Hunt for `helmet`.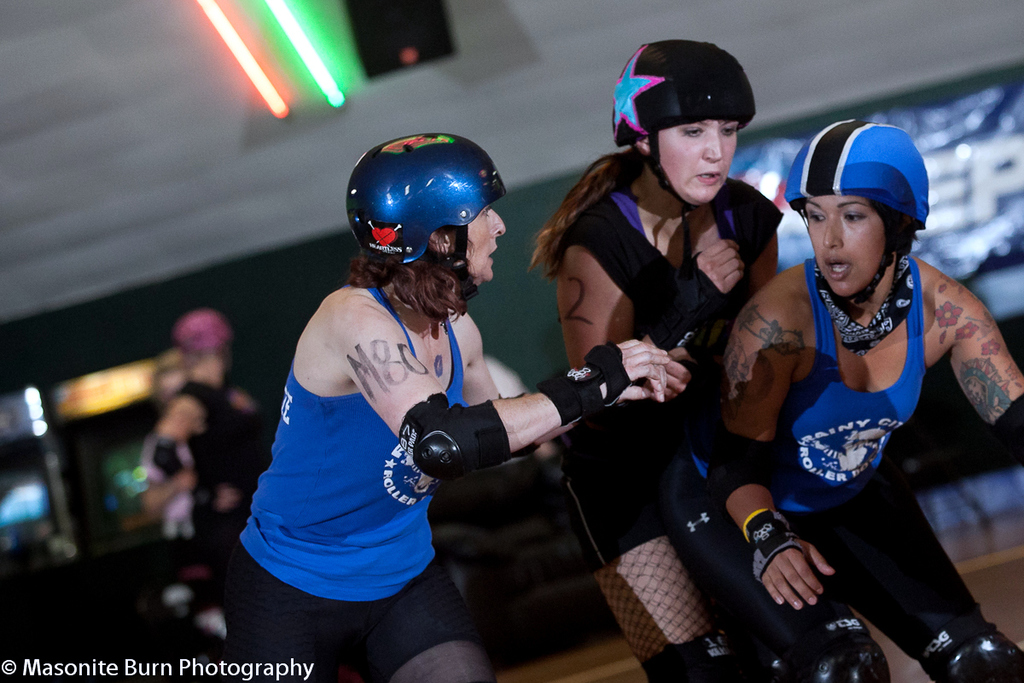
Hunted down at box=[782, 116, 928, 306].
